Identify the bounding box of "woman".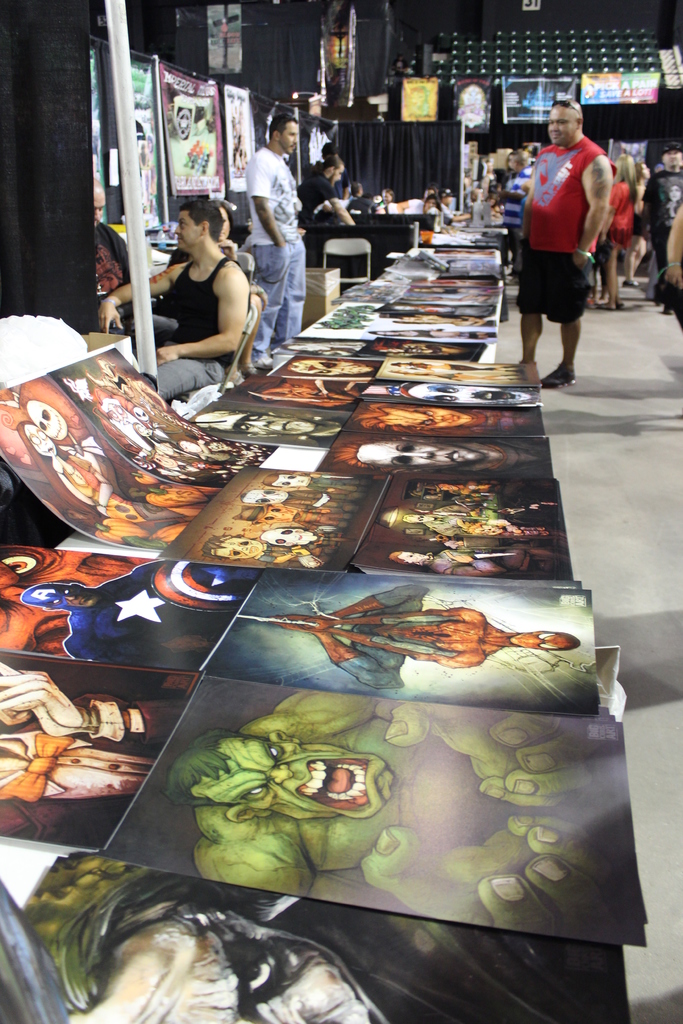
[627,160,645,289].
